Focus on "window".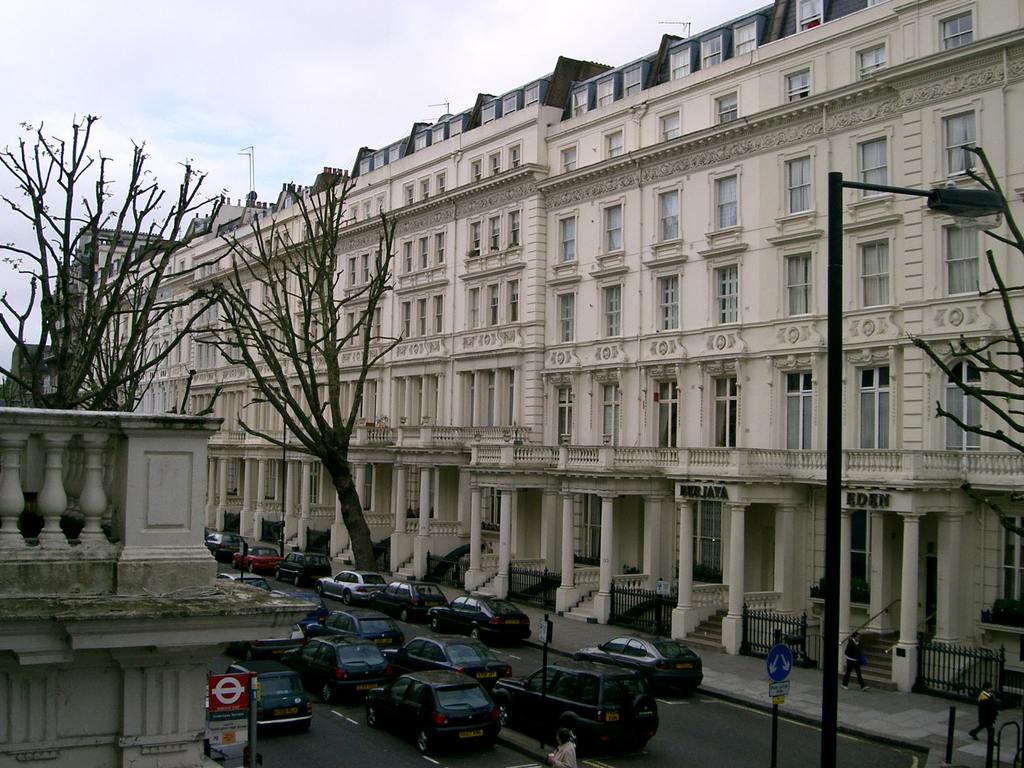
Focused at (left=997, top=522, right=1023, bottom=611).
